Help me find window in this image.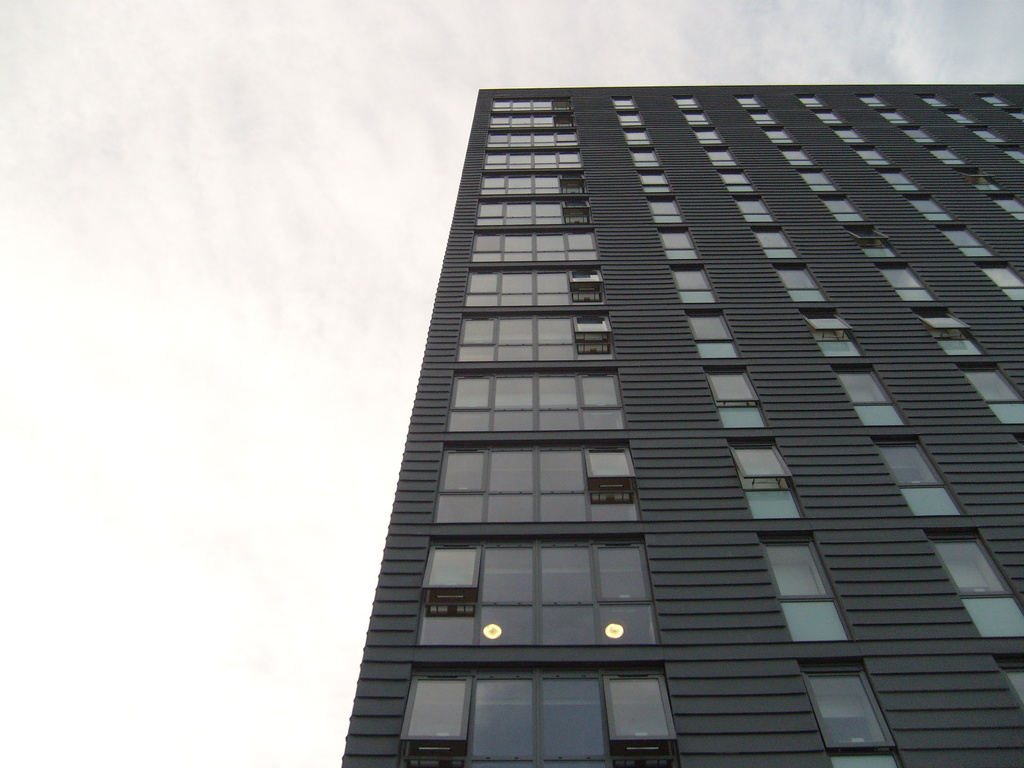
Found it: [x1=567, y1=267, x2=605, y2=304].
